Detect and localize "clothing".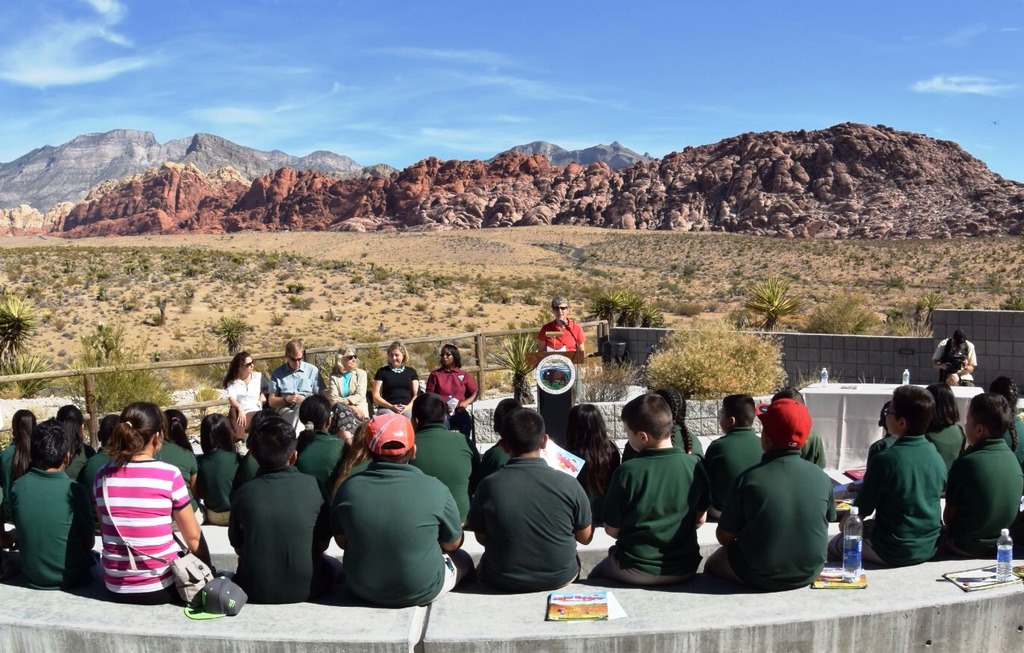
Localized at pyautogui.locateOnScreen(67, 449, 105, 491).
